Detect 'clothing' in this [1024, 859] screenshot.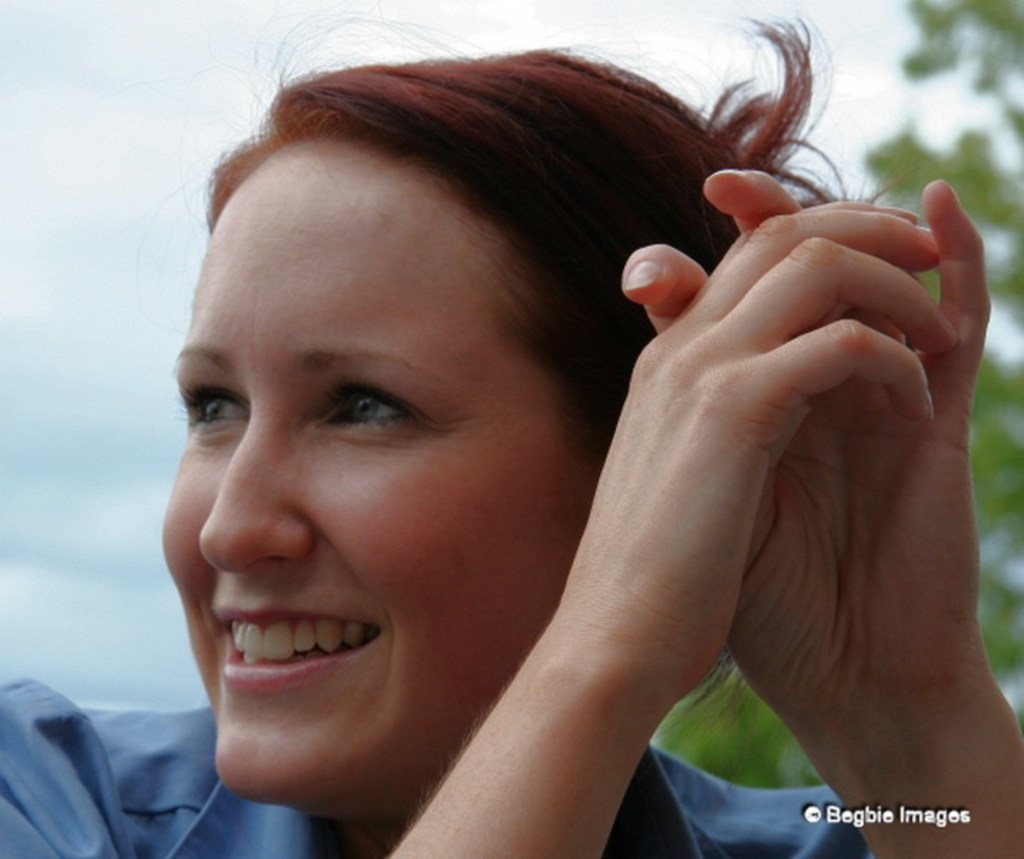
Detection: bbox(0, 676, 874, 858).
